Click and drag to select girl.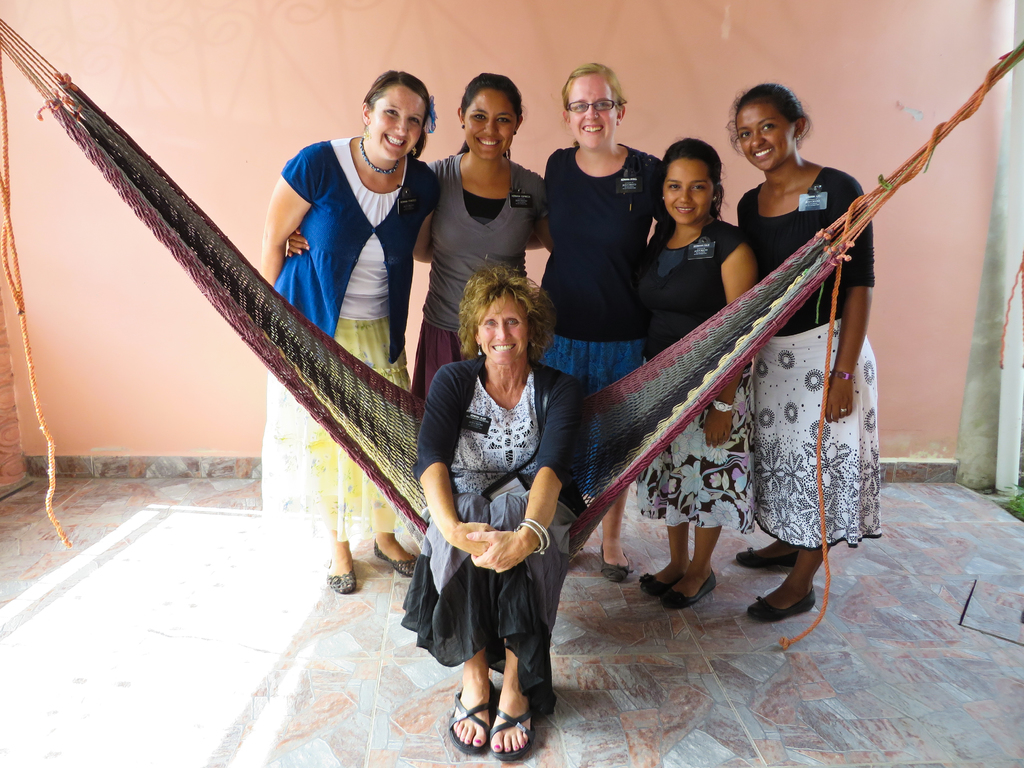
Selection: Rect(525, 62, 664, 582).
